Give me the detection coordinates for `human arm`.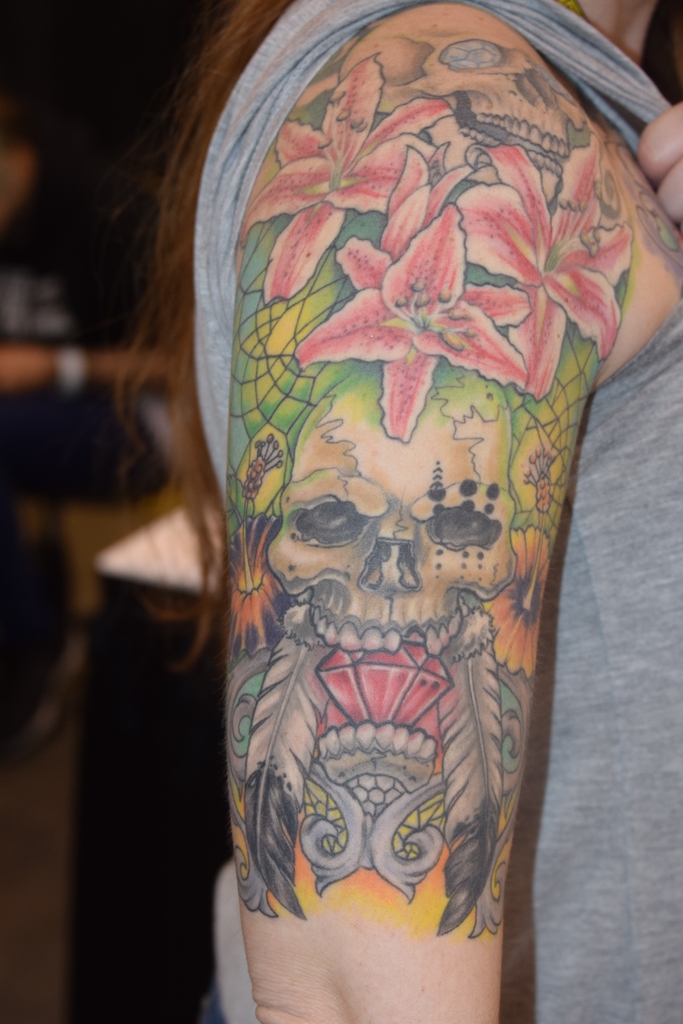
left=635, top=99, right=682, bottom=233.
